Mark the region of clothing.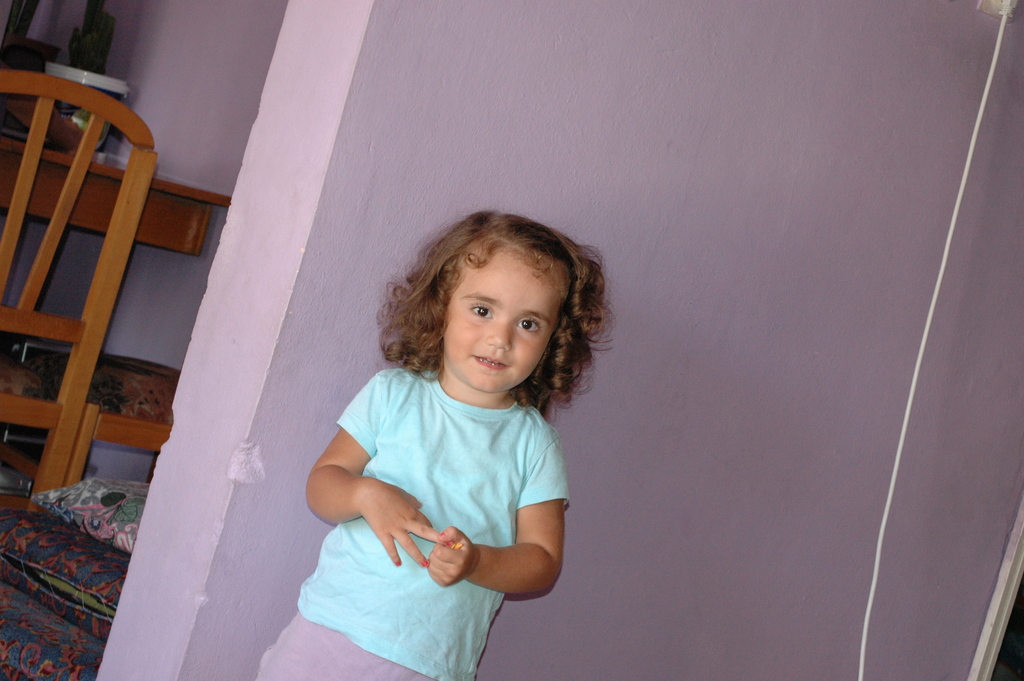
Region: crop(303, 350, 554, 637).
